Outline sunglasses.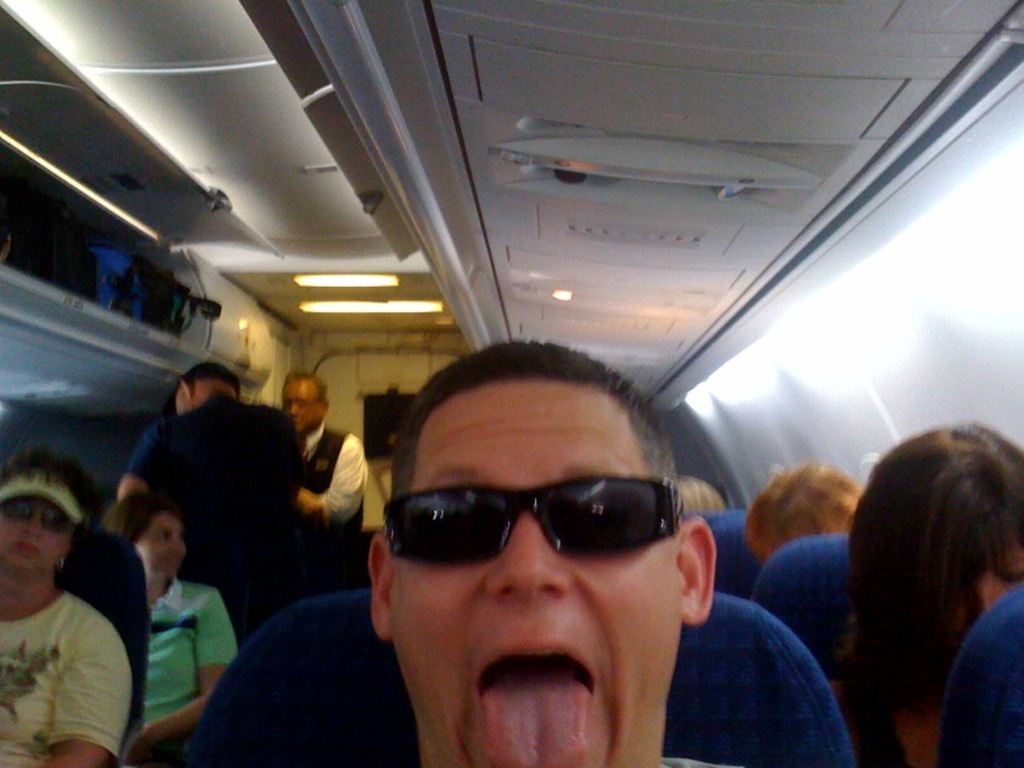
Outline: select_region(0, 495, 74, 534).
